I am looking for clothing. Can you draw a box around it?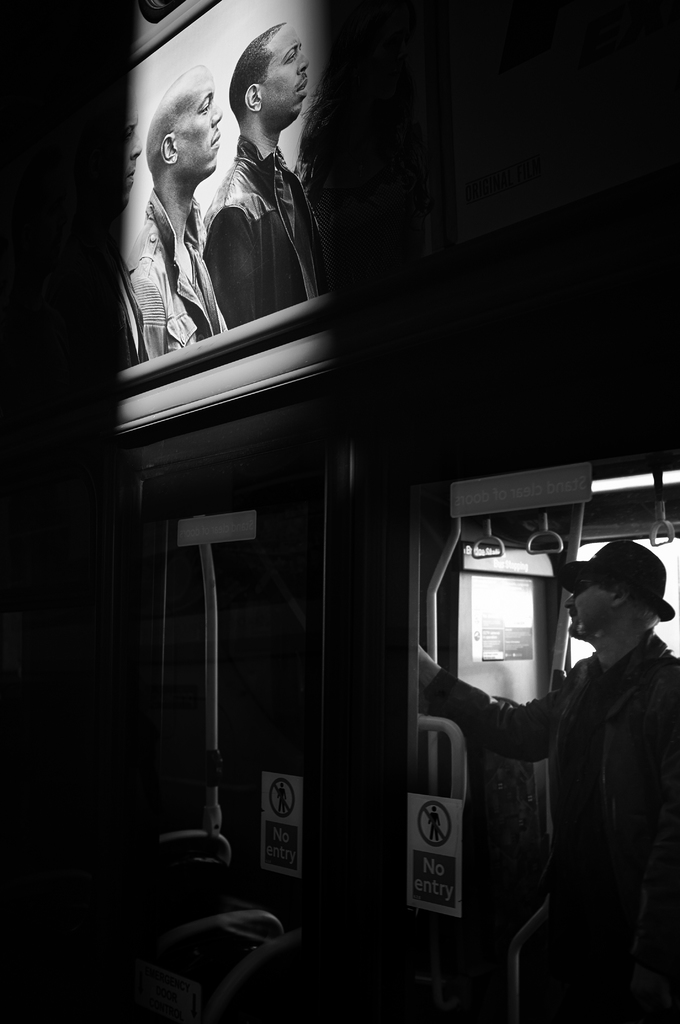
Sure, the bounding box is [left=421, top=632, right=679, bottom=1019].
